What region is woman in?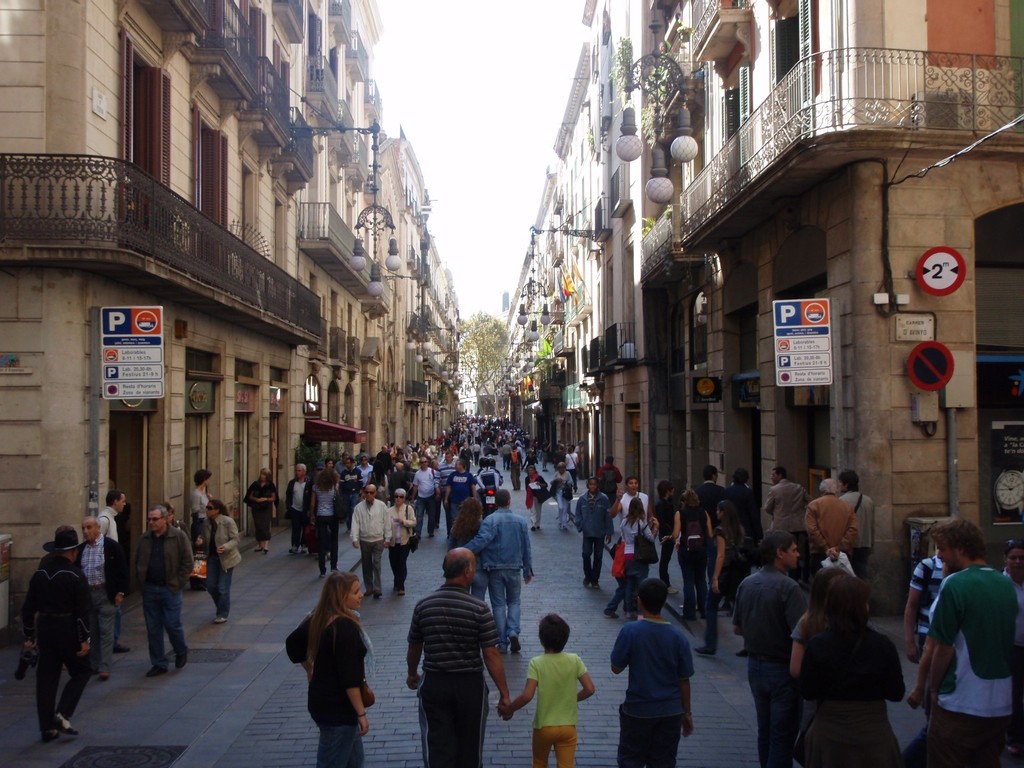
<box>671,491,714,616</box>.
